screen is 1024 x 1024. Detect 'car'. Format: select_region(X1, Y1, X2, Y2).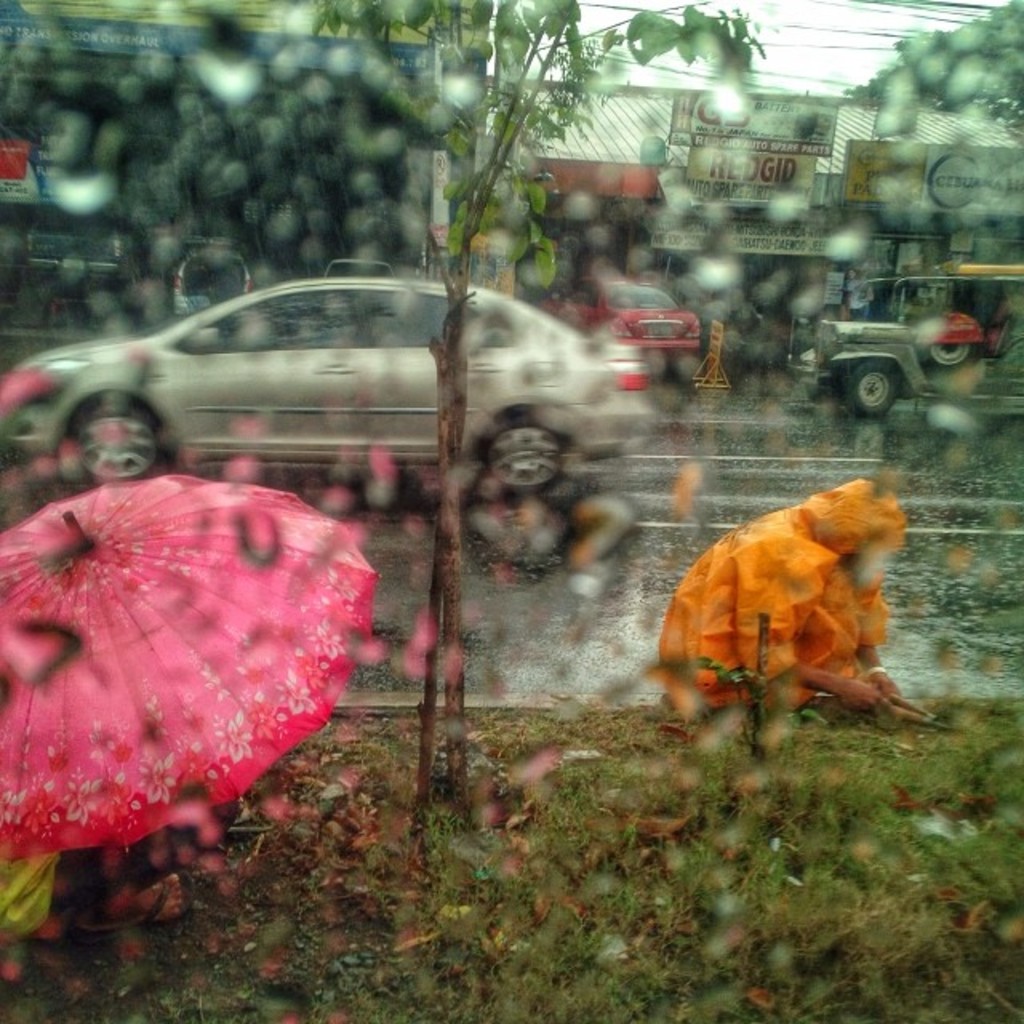
select_region(0, 221, 26, 280).
